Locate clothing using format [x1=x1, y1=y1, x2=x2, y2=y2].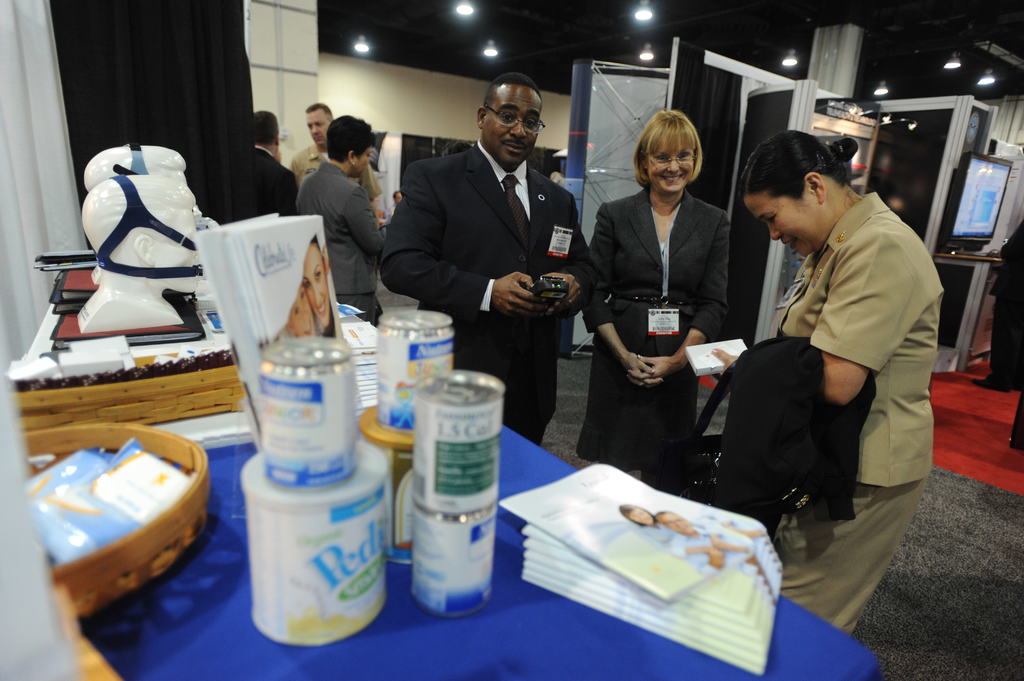
[x1=580, y1=184, x2=730, y2=489].
